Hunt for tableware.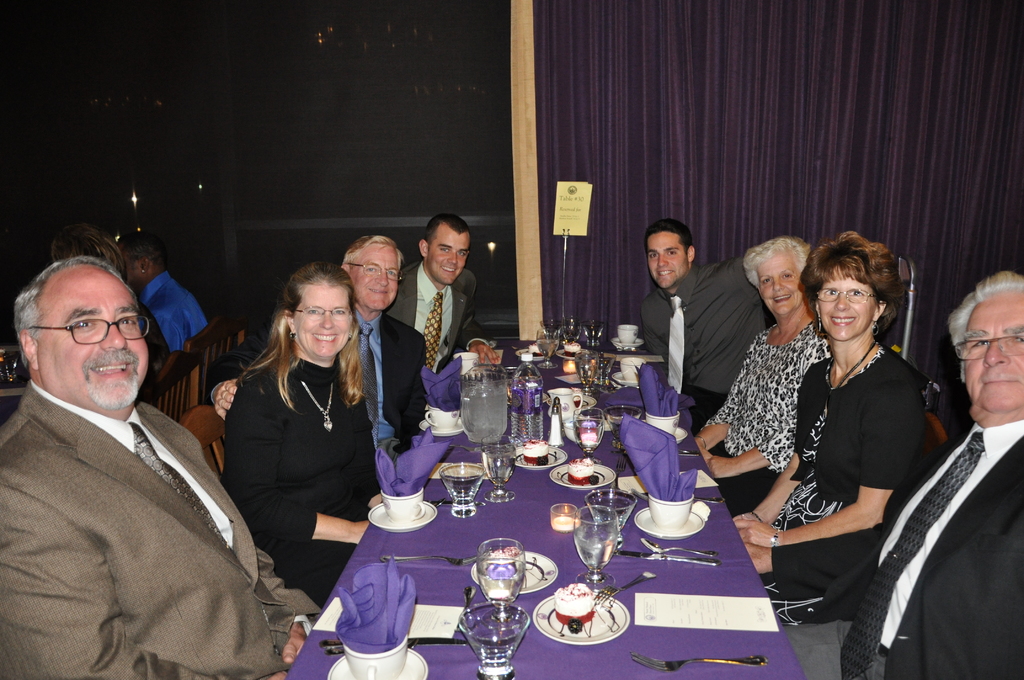
Hunted down at (614, 373, 643, 389).
